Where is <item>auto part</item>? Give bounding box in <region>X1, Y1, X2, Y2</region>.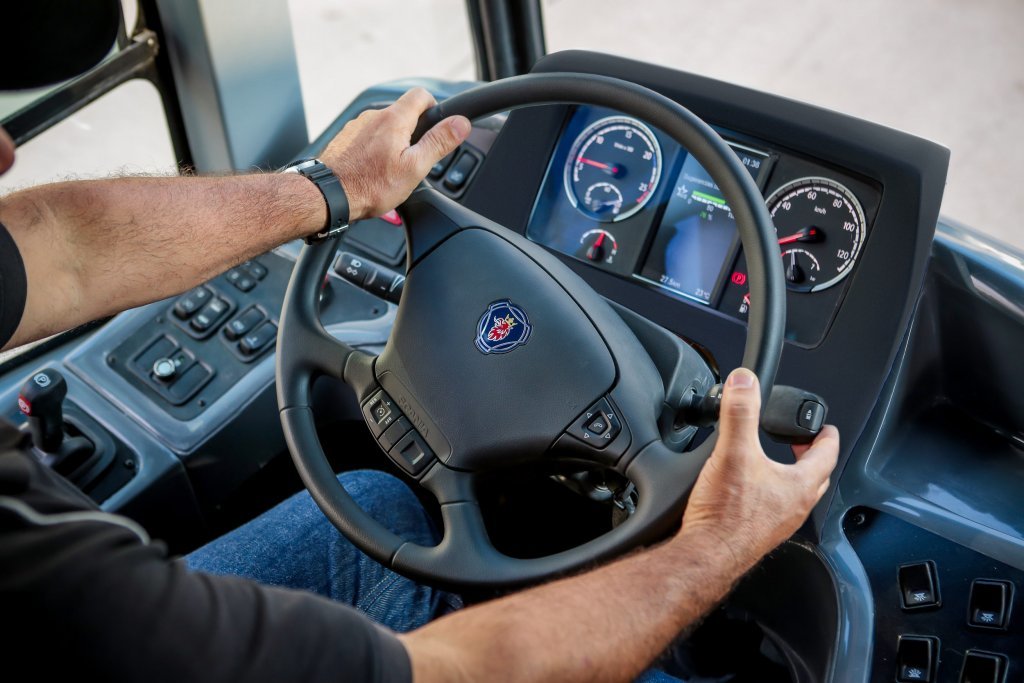
<region>273, 70, 789, 593</region>.
